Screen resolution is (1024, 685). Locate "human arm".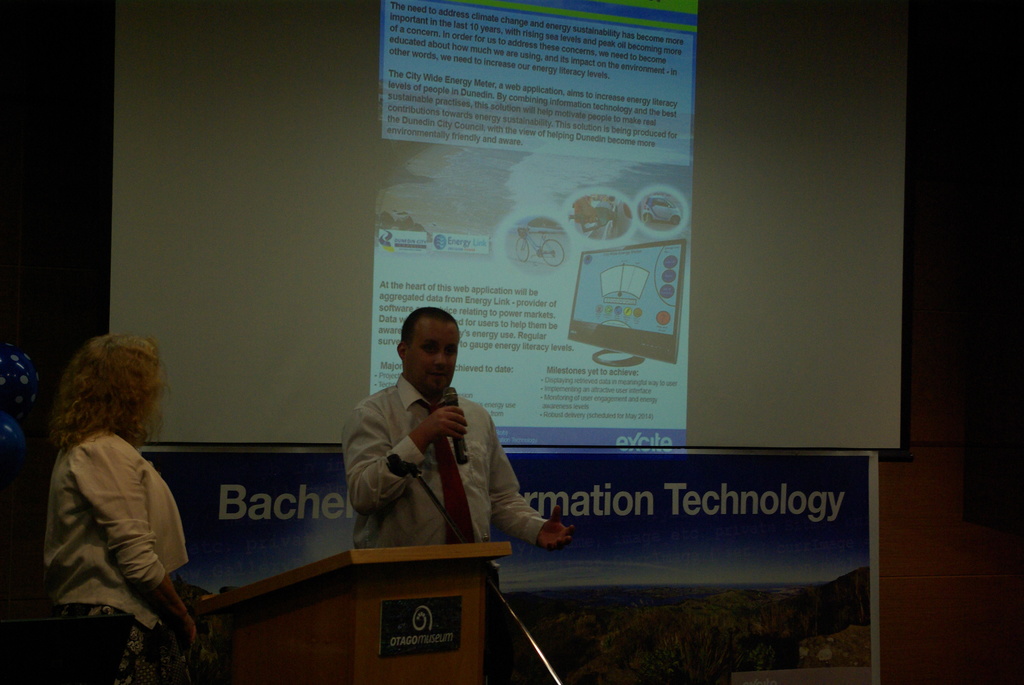
box(490, 415, 575, 551).
